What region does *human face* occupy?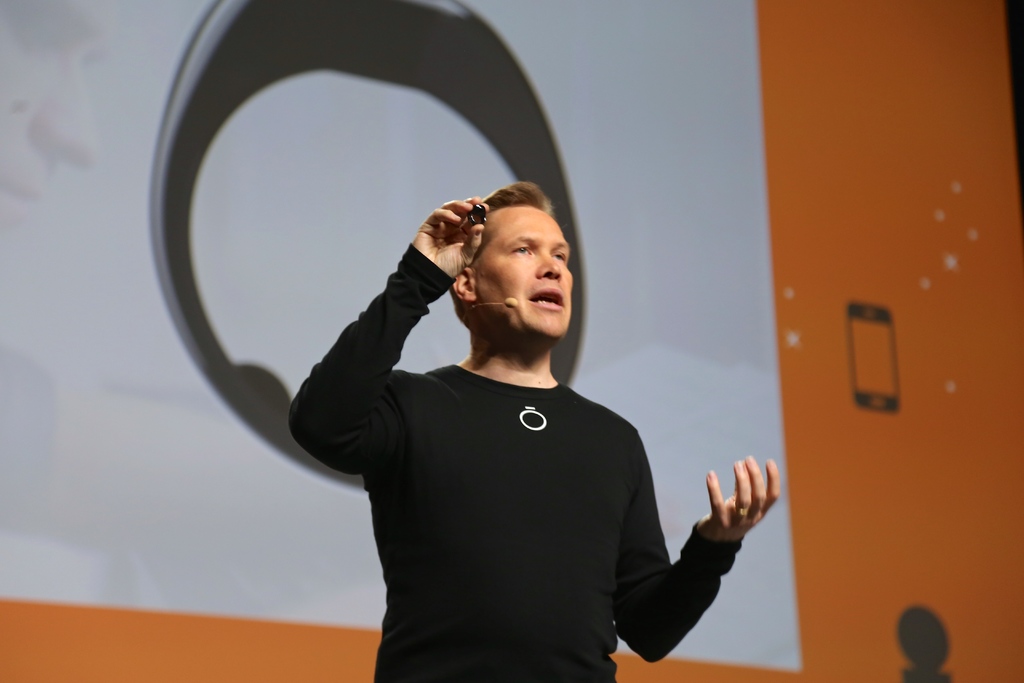
[477, 206, 572, 334].
